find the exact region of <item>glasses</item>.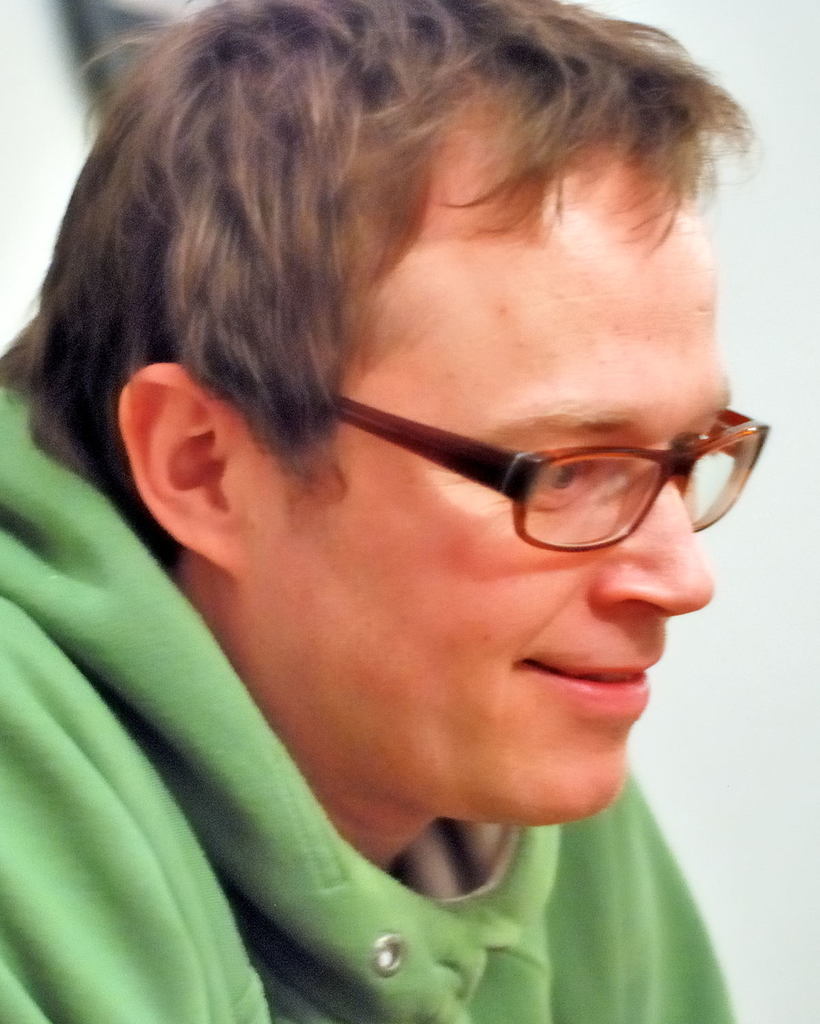
Exact region: detection(267, 370, 811, 559).
